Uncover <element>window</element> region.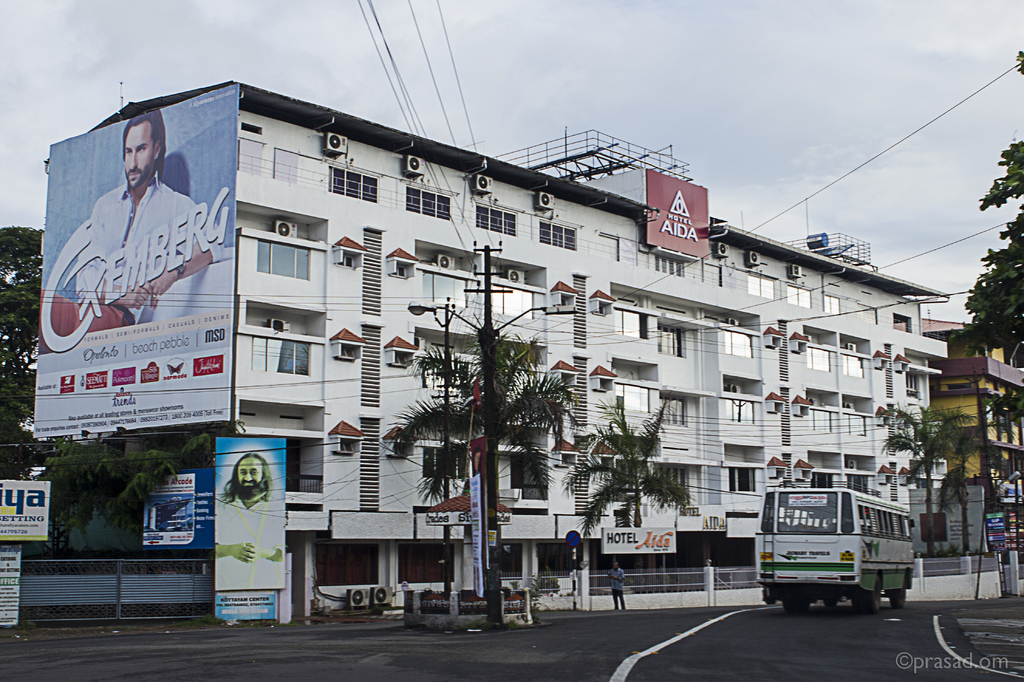
Uncovered: [left=811, top=472, right=835, bottom=487].
